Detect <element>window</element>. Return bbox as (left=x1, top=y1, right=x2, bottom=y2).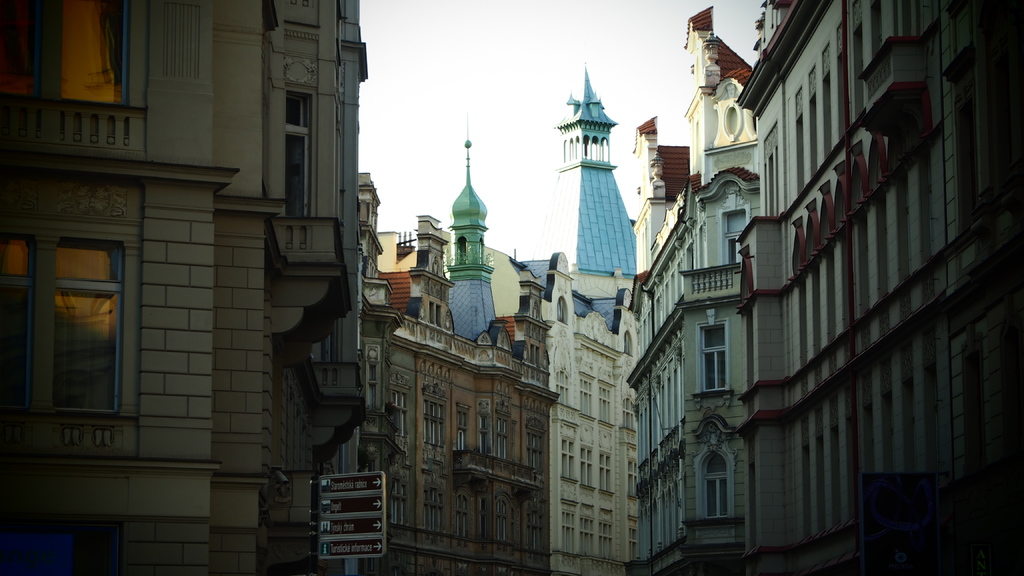
(left=582, top=504, right=594, bottom=559).
